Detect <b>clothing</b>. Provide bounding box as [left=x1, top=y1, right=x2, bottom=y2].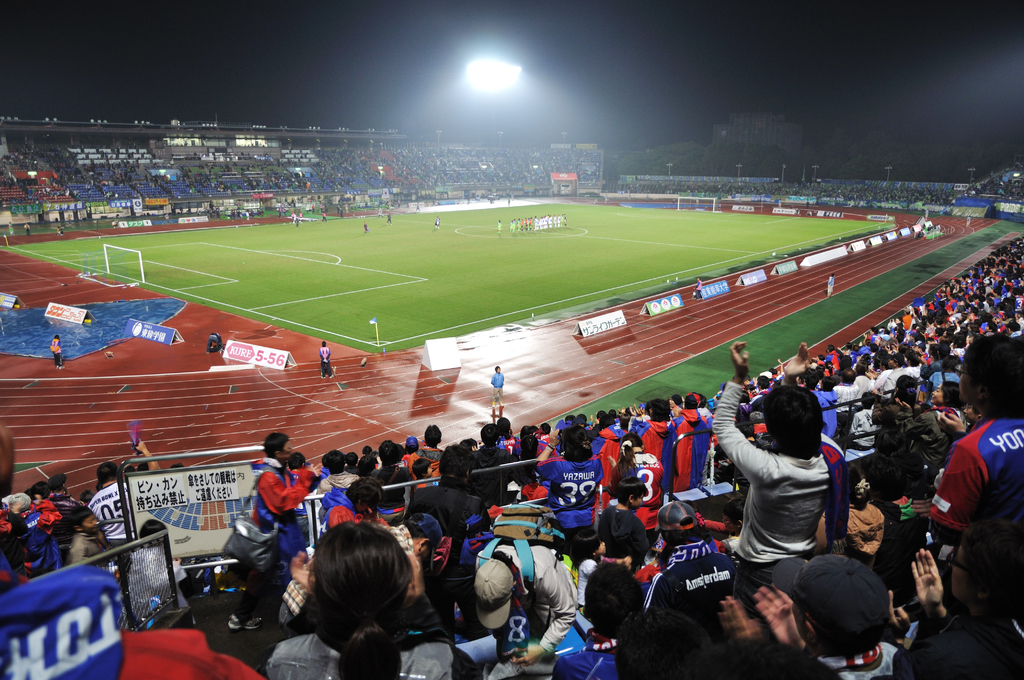
[left=319, top=346, right=332, bottom=378].
